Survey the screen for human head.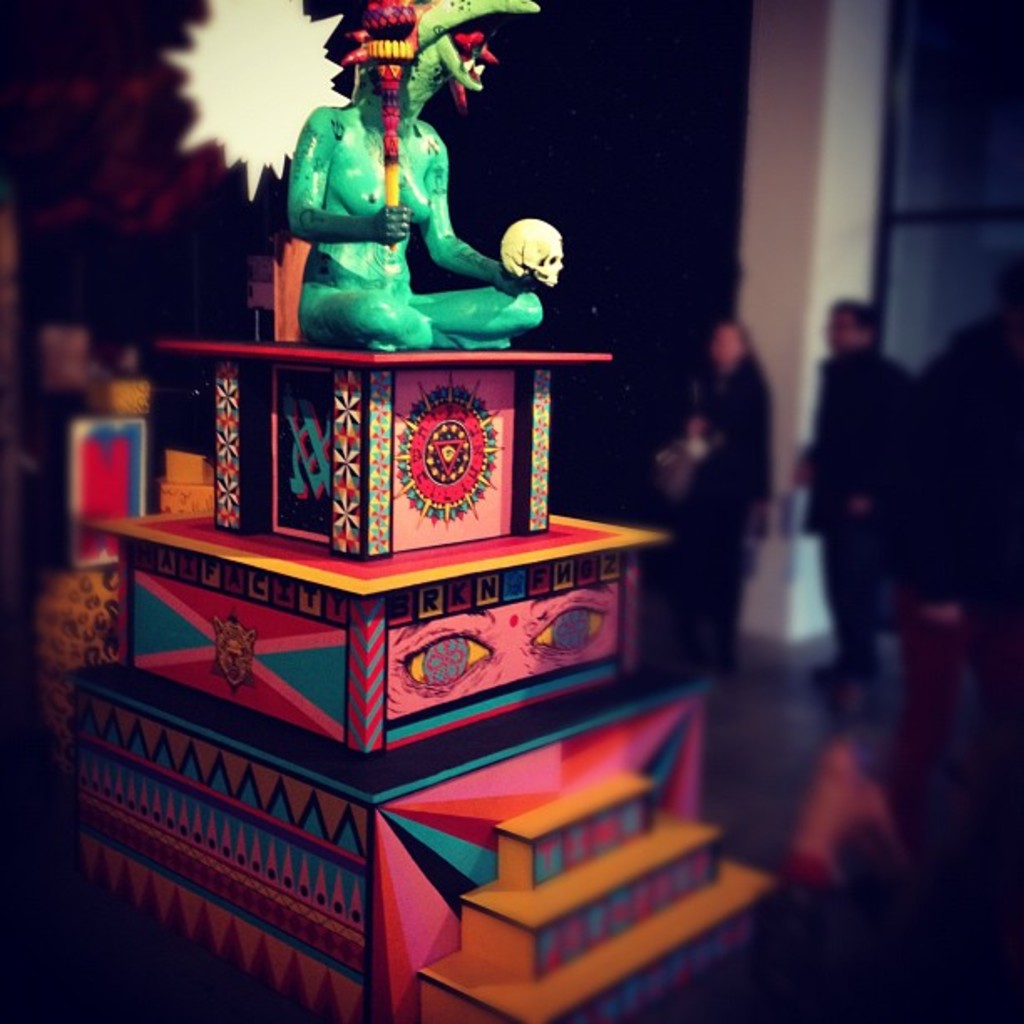
Survey found: <box>823,301,883,350</box>.
